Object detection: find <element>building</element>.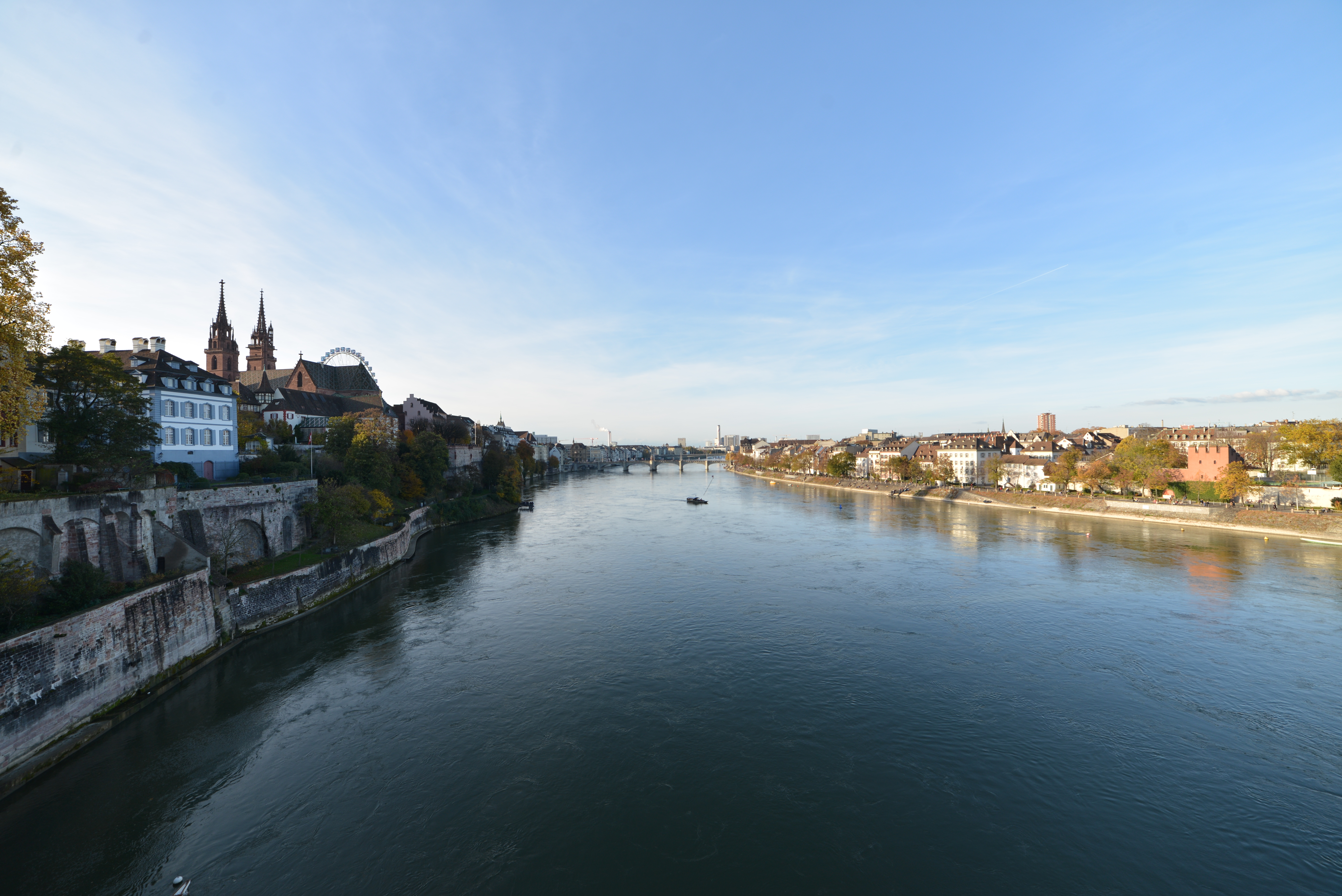
BBox(63, 80, 86, 92).
